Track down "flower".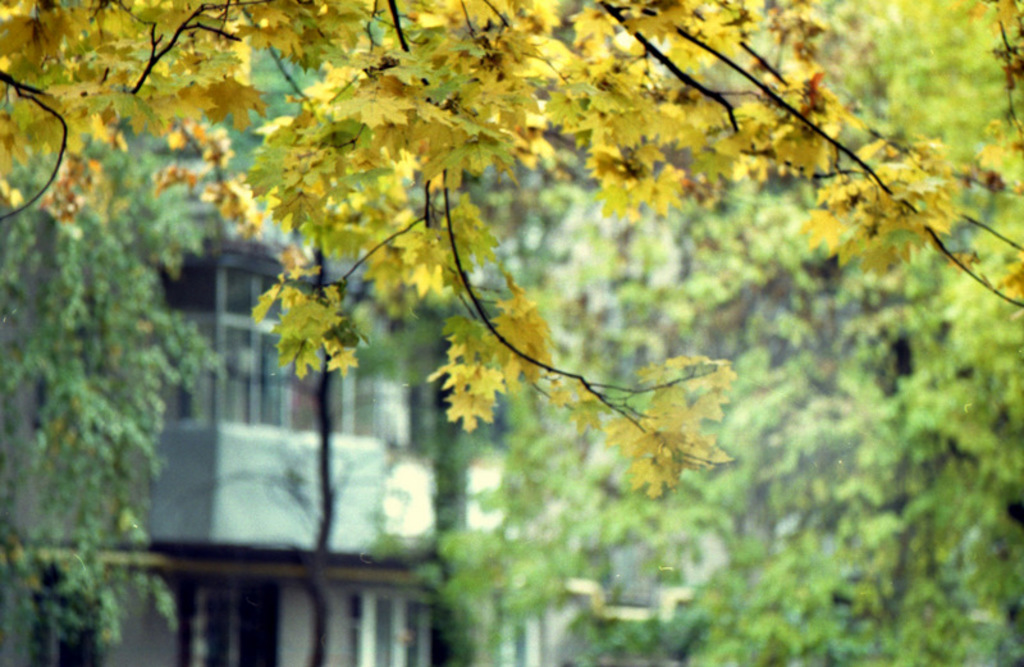
Tracked to Rect(436, 357, 507, 435).
